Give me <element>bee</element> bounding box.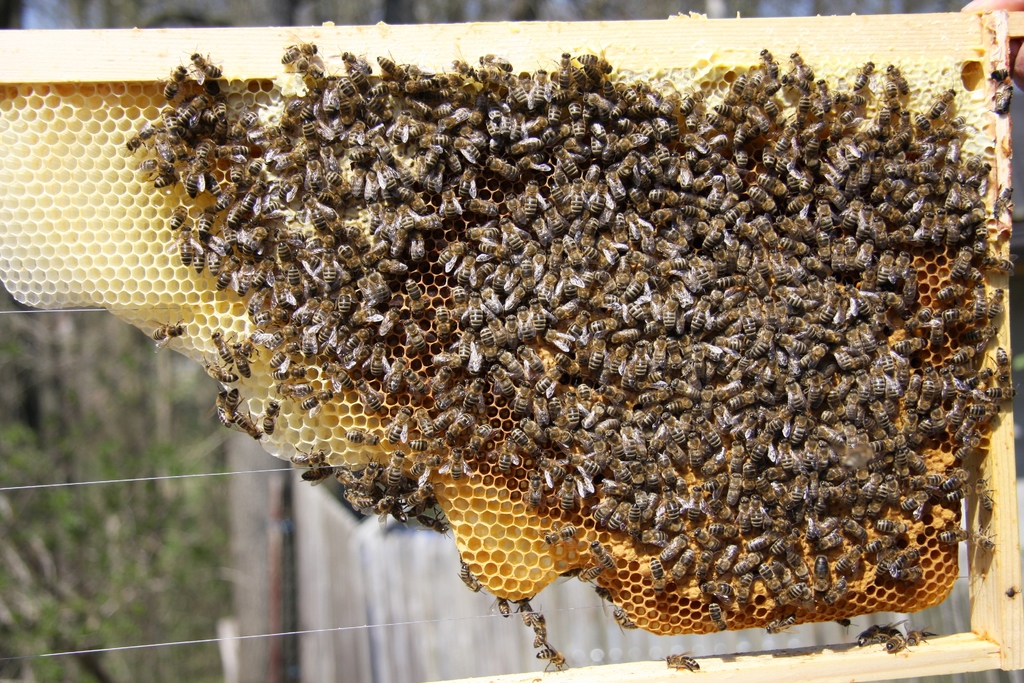
x1=724, y1=470, x2=742, y2=516.
